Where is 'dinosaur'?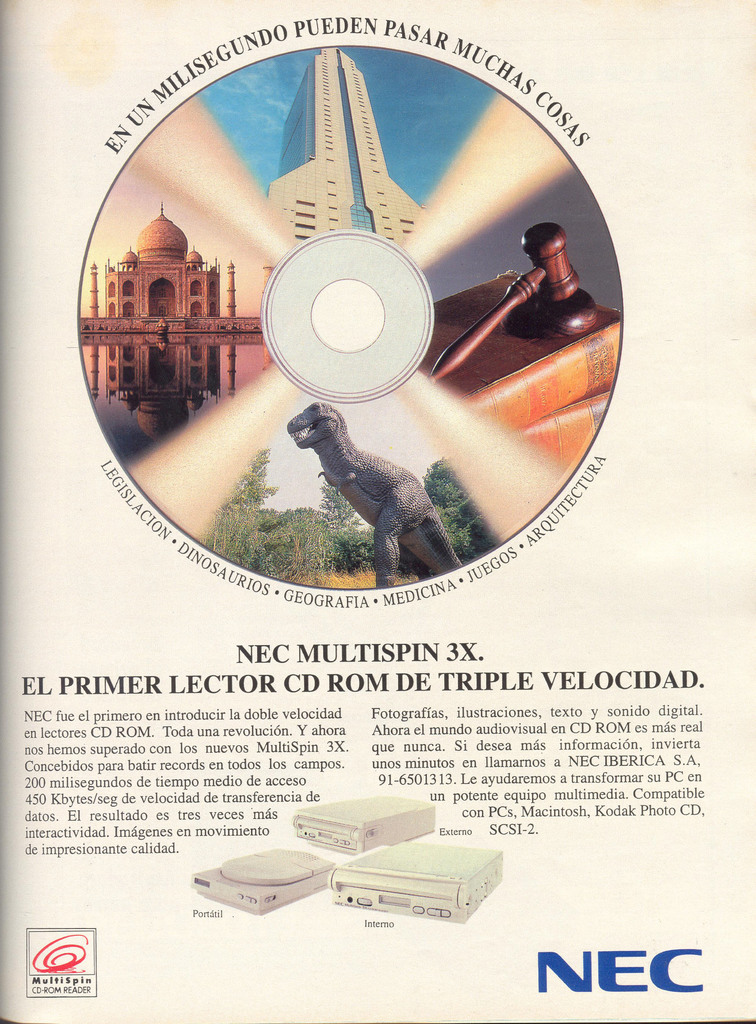
box=[282, 400, 462, 589].
